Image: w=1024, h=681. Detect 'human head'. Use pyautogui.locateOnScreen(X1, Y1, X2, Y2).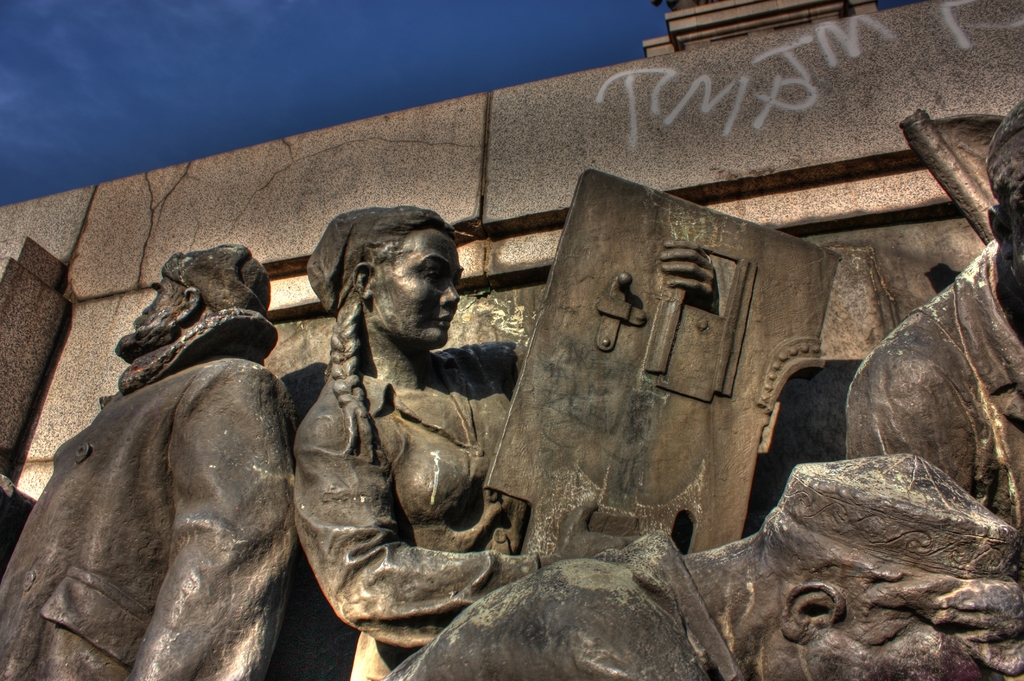
pyautogui.locateOnScreen(115, 243, 271, 361).
